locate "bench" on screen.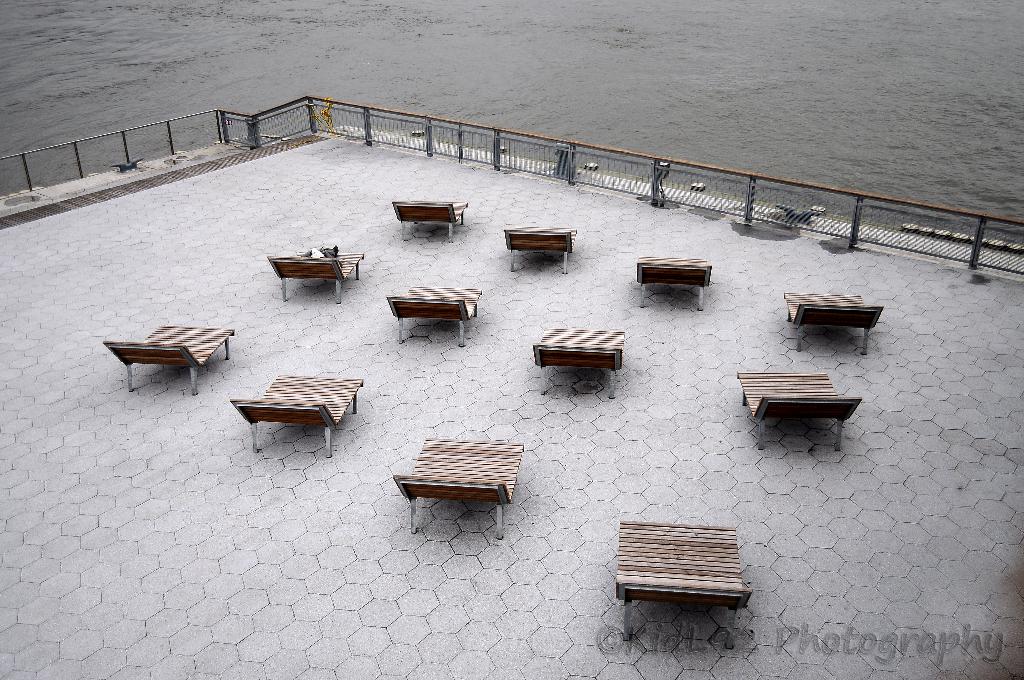
On screen at (x1=502, y1=229, x2=572, y2=274).
